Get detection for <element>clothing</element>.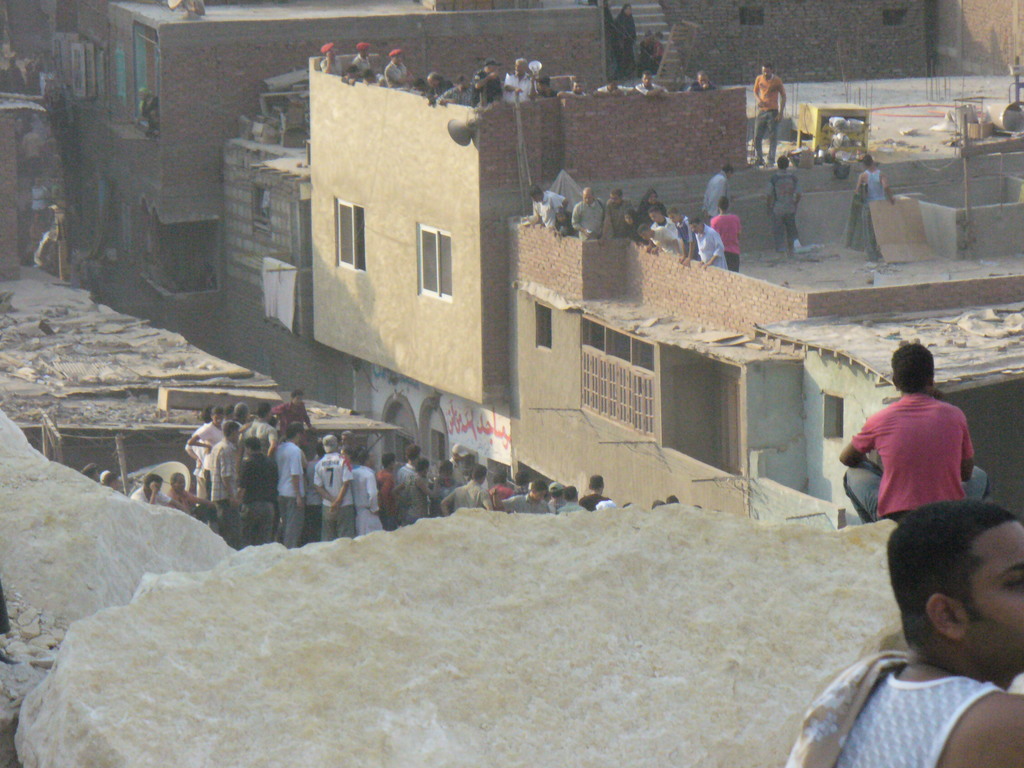
Detection: (x1=354, y1=54, x2=371, y2=69).
